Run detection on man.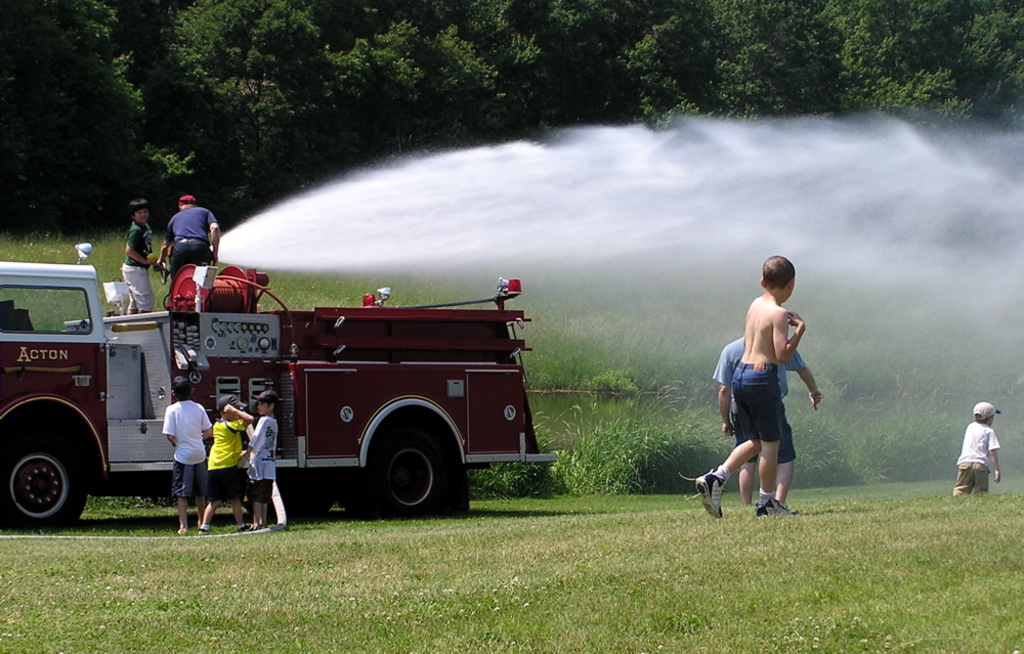
Result: rect(155, 198, 216, 287).
